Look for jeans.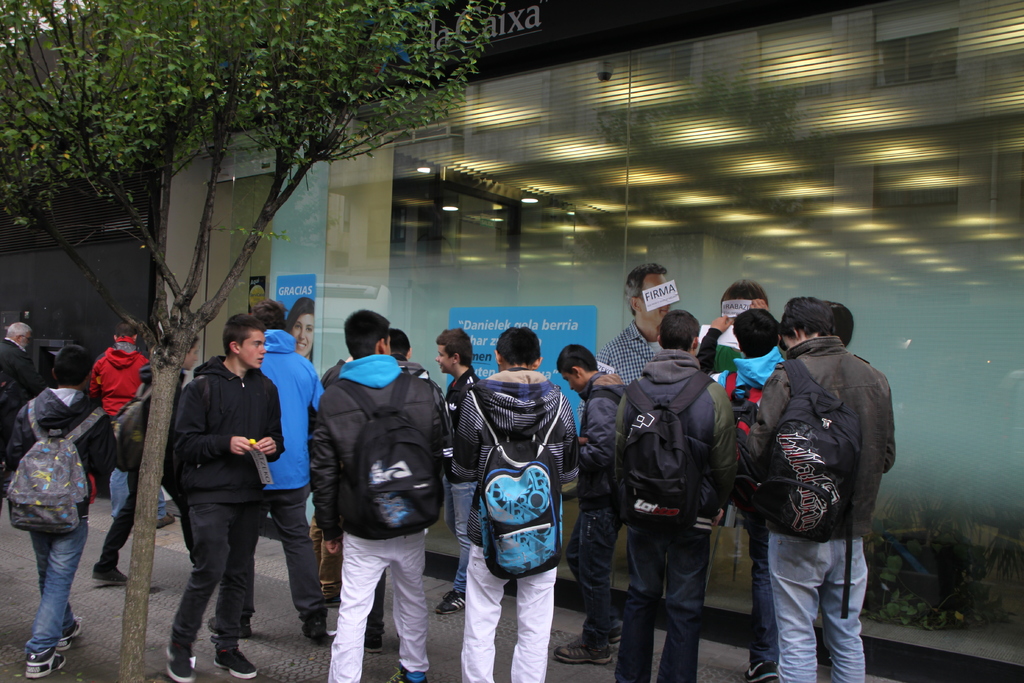
Found: select_region(746, 527, 773, 667).
